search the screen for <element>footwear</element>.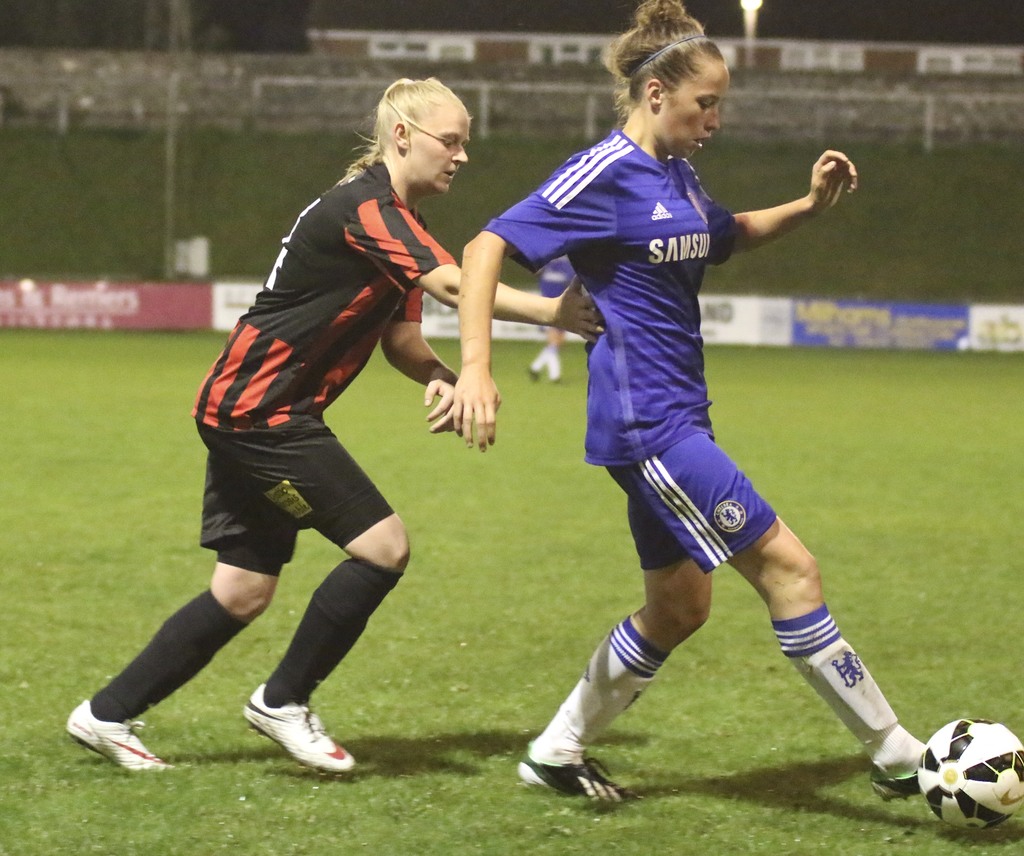
Found at l=504, t=738, r=620, b=817.
